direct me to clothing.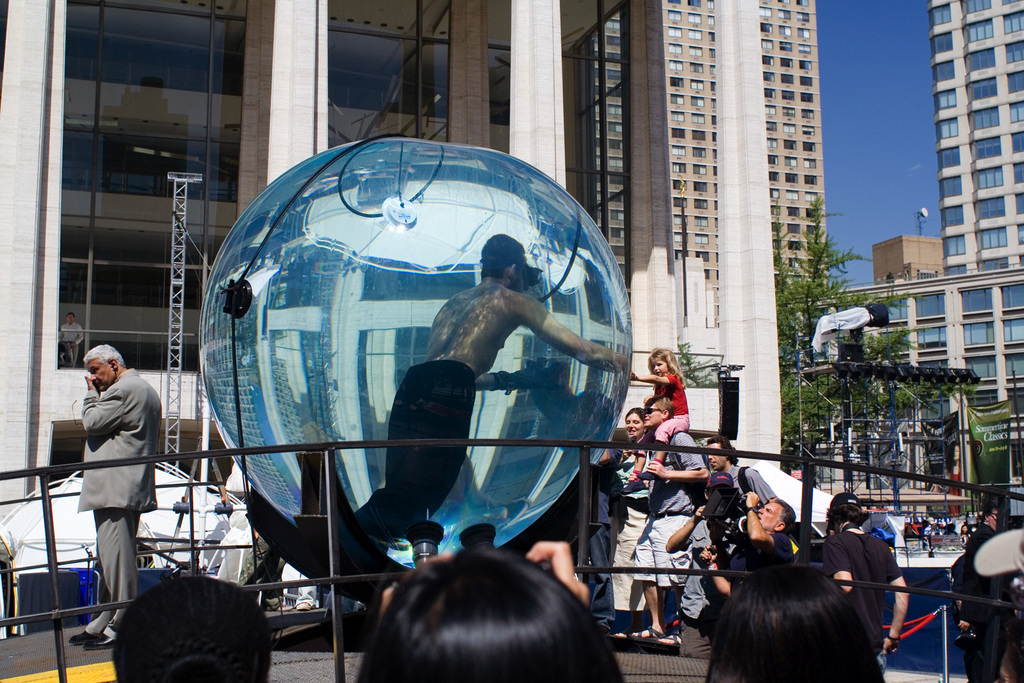
Direction: select_region(238, 537, 281, 599).
